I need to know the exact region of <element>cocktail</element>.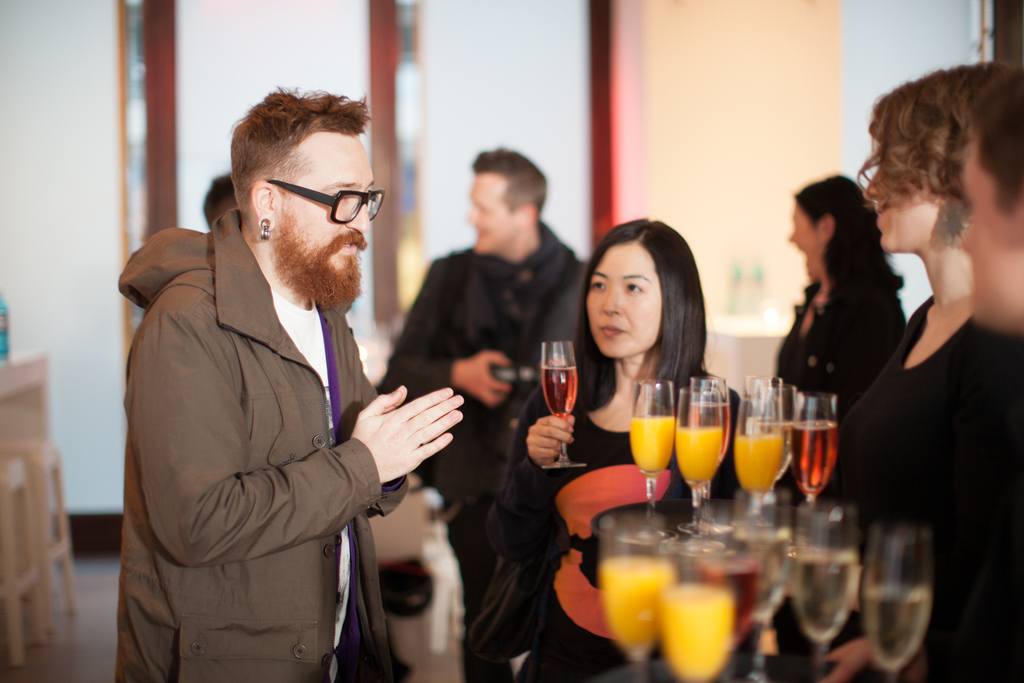
Region: [531, 335, 583, 472].
